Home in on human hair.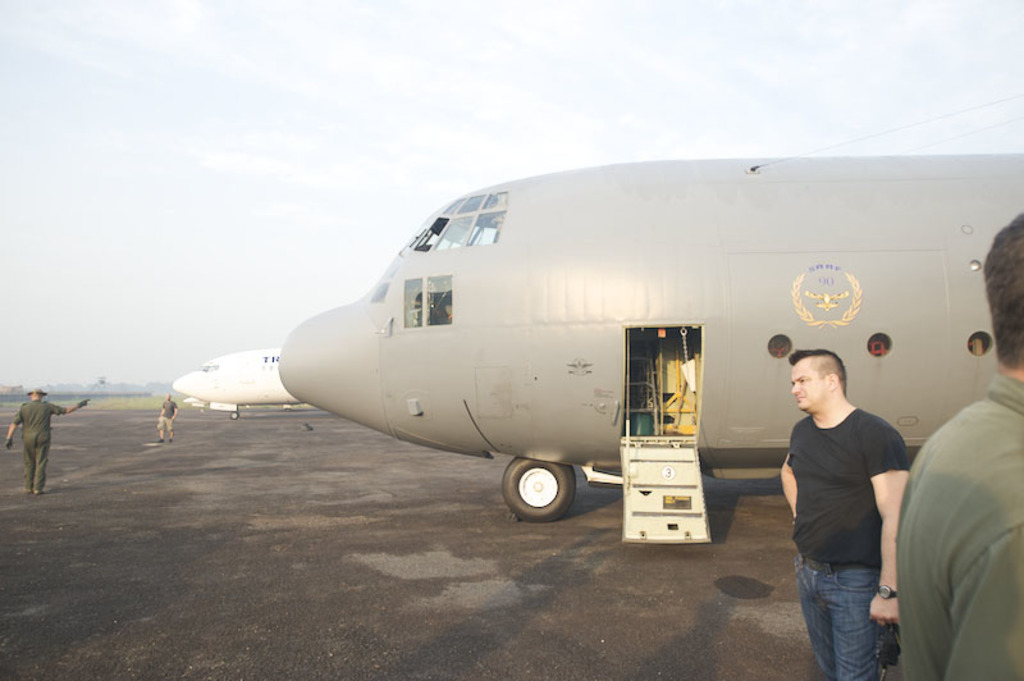
Homed in at rect(788, 349, 849, 394).
